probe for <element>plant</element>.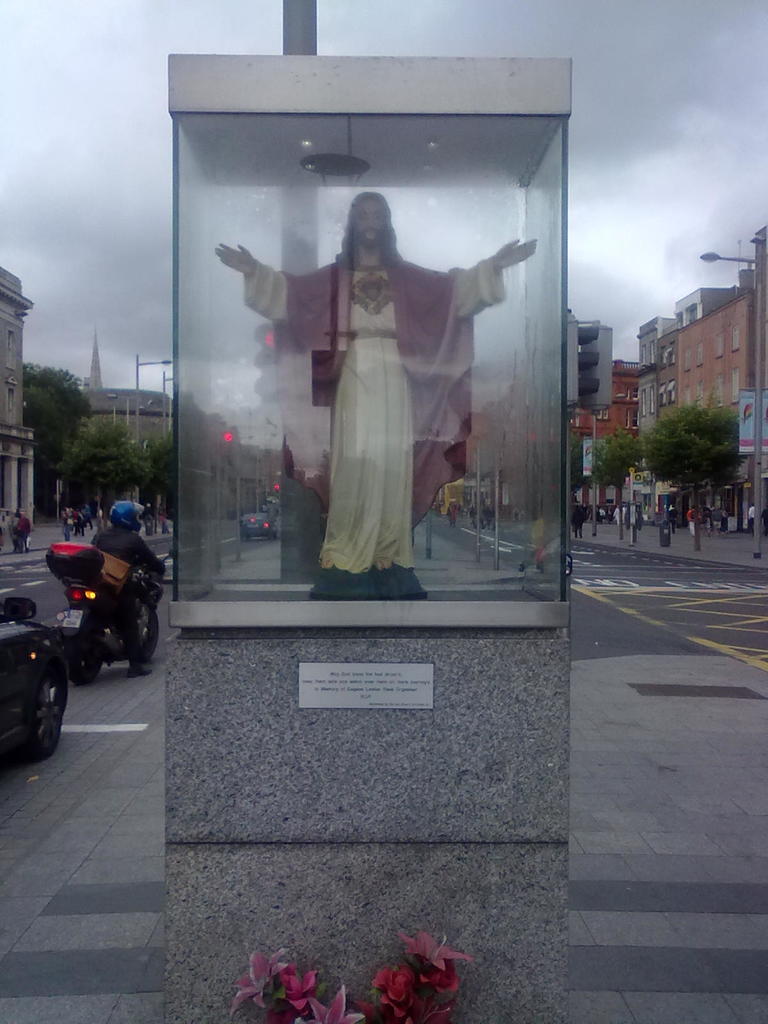
Probe result: [x1=16, y1=342, x2=99, y2=512].
